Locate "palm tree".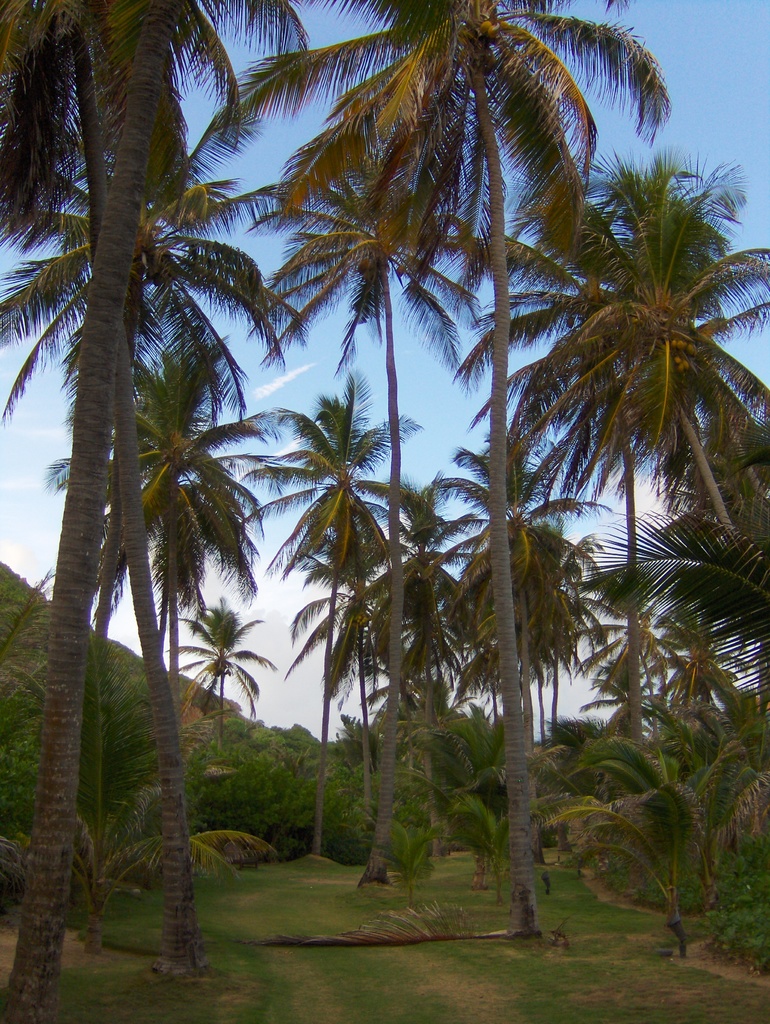
Bounding box: pyautogui.locateOnScreen(548, 278, 741, 794).
